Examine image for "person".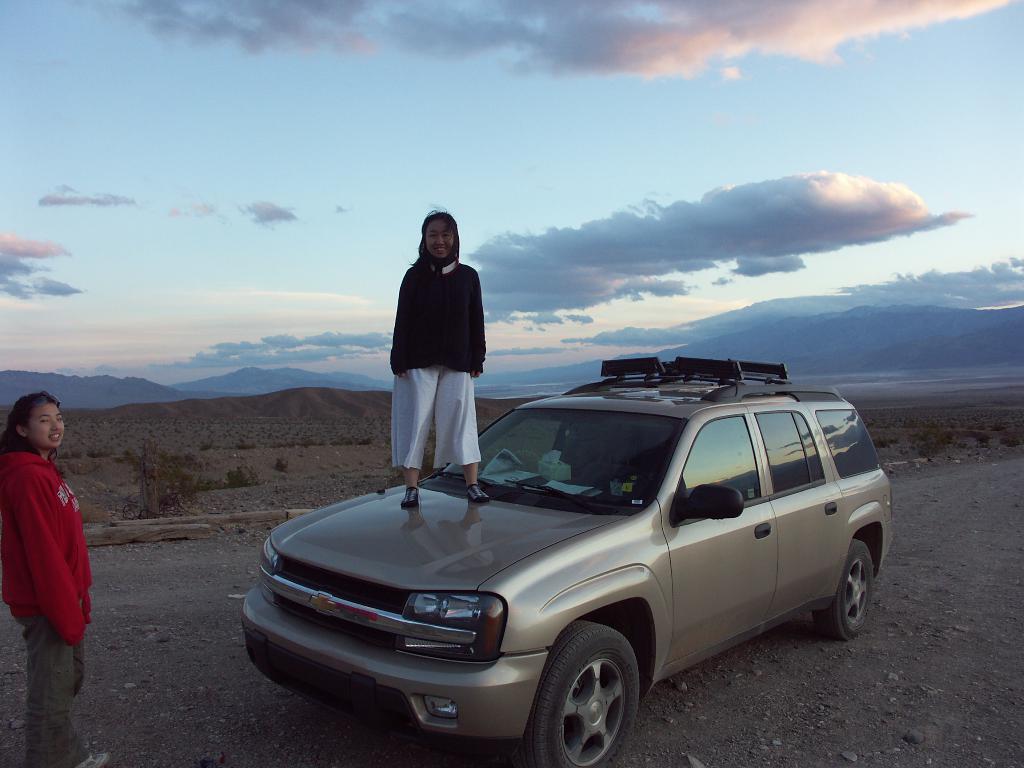
Examination result: <bbox>0, 393, 111, 767</bbox>.
